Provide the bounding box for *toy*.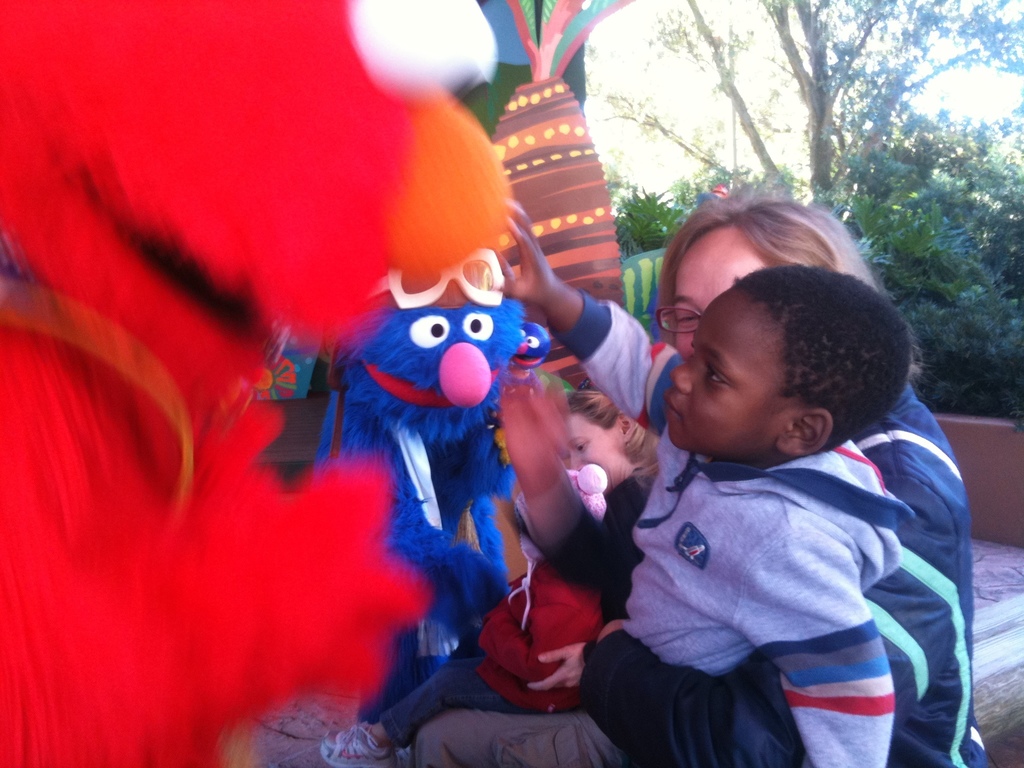
<region>510, 325, 551, 382</region>.
